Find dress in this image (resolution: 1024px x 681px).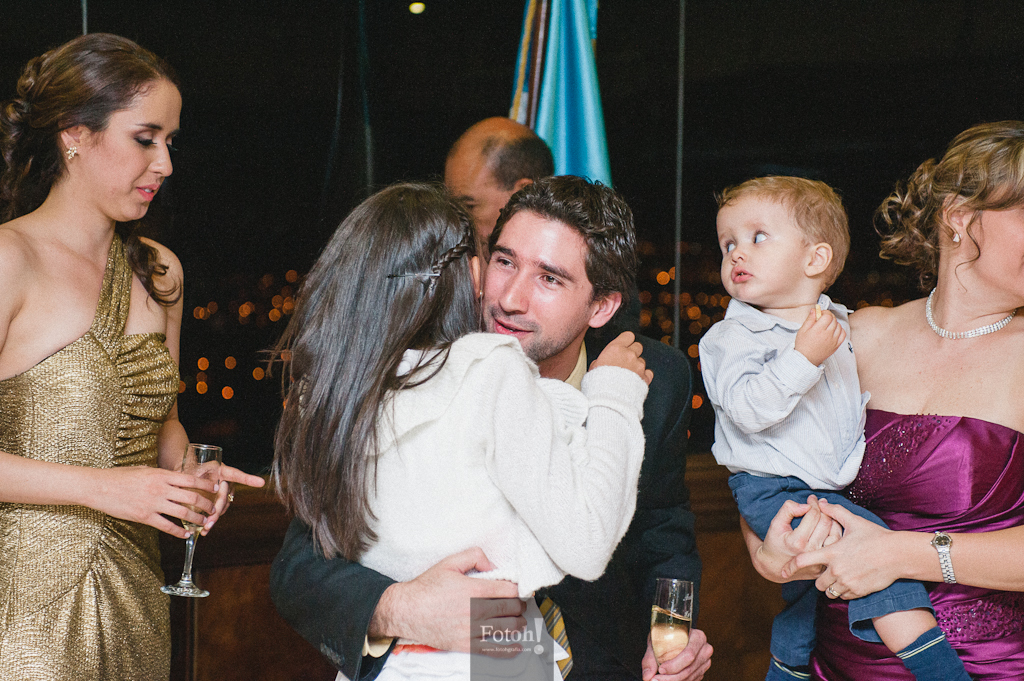
locate(809, 406, 1023, 680).
